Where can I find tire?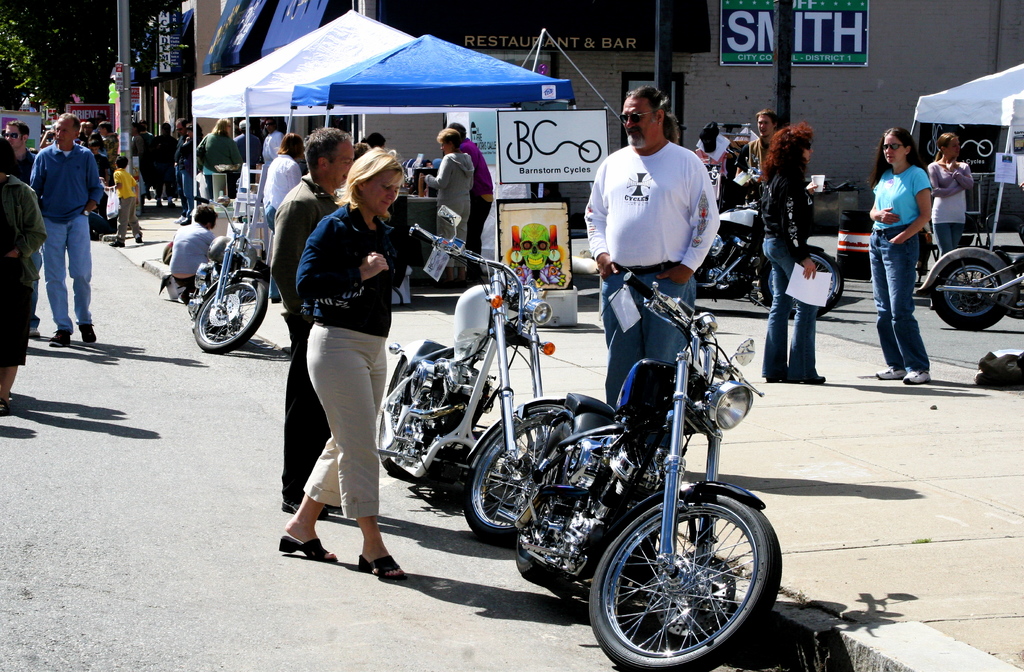
You can find it at rect(927, 139, 941, 154).
